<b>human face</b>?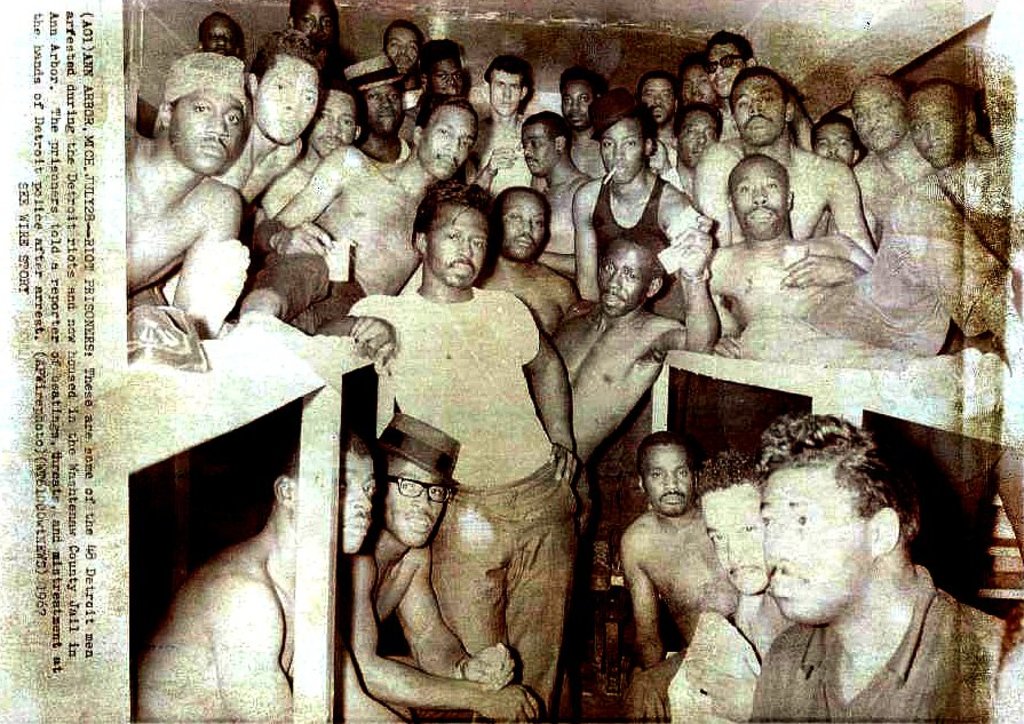
<bbox>598, 117, 644, 183</bbox>
